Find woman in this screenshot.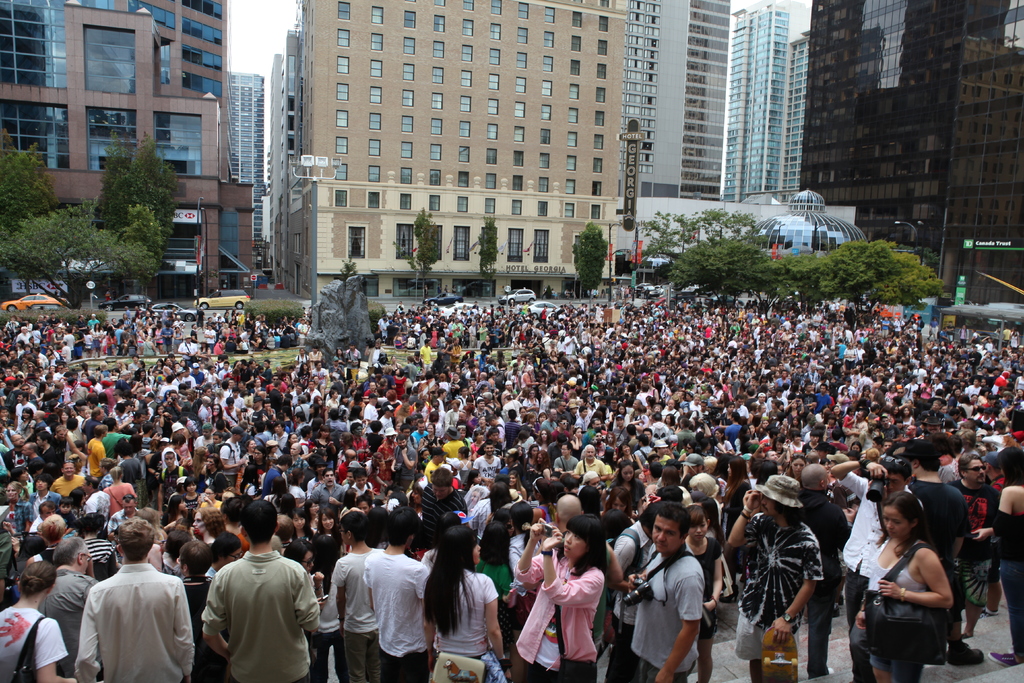
The bounding box for woman is select_region(645, 454, 662, 479).
